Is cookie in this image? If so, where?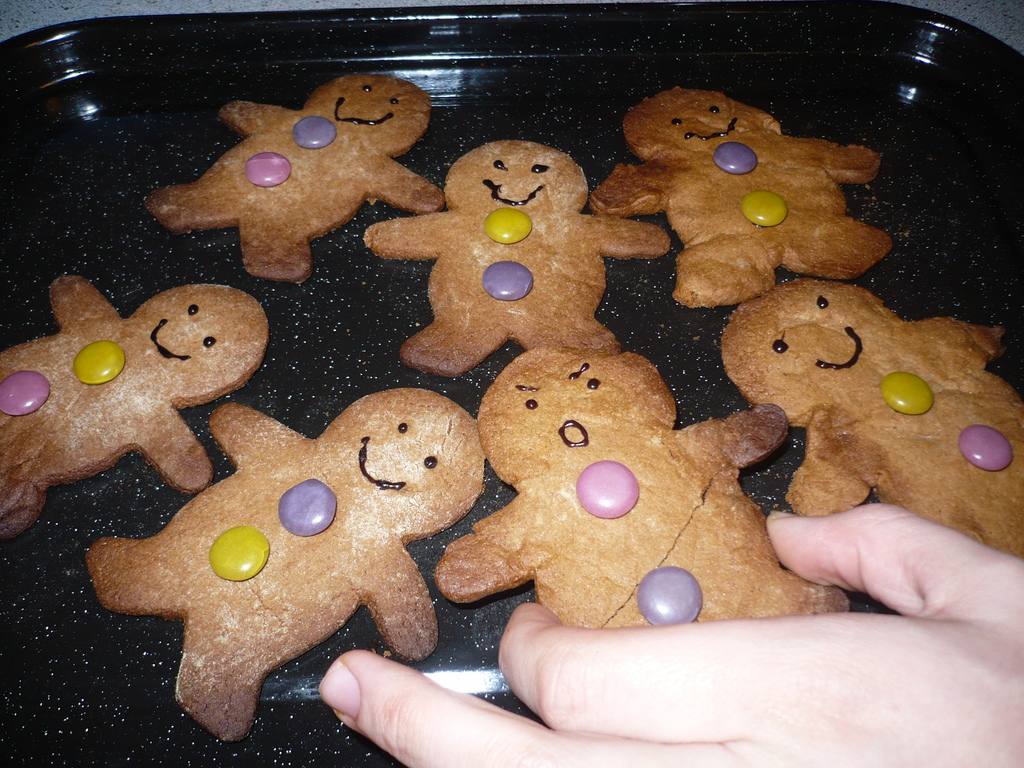
Yes, at {"x1": 0, "y1": 271, "x2": 275, "y2": 544}.
